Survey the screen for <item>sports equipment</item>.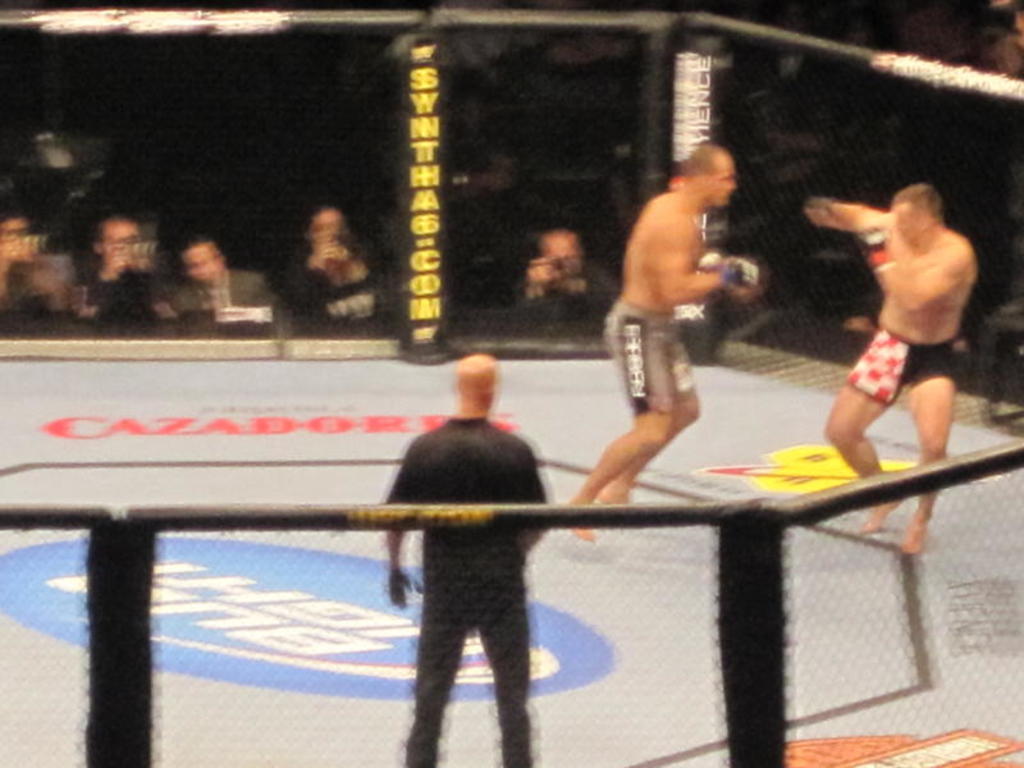
Survey found: (852,227,900,274).
